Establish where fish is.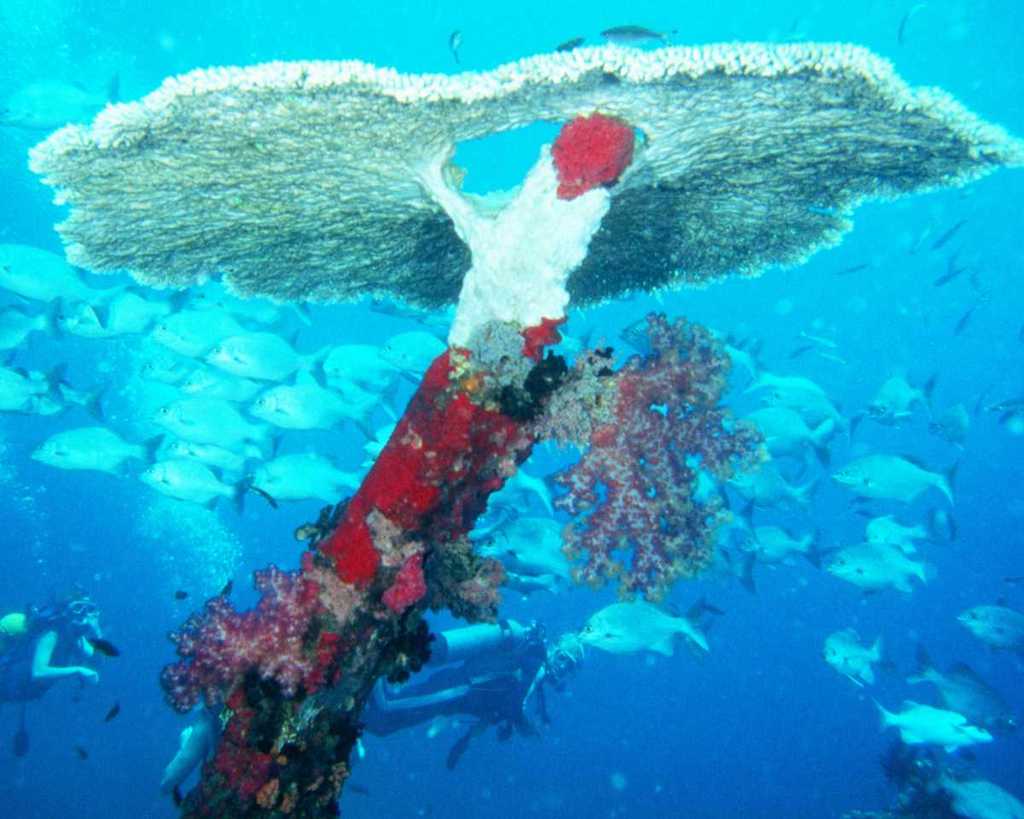
Established at (left=997, top=398, right=1023, bottom=439).
